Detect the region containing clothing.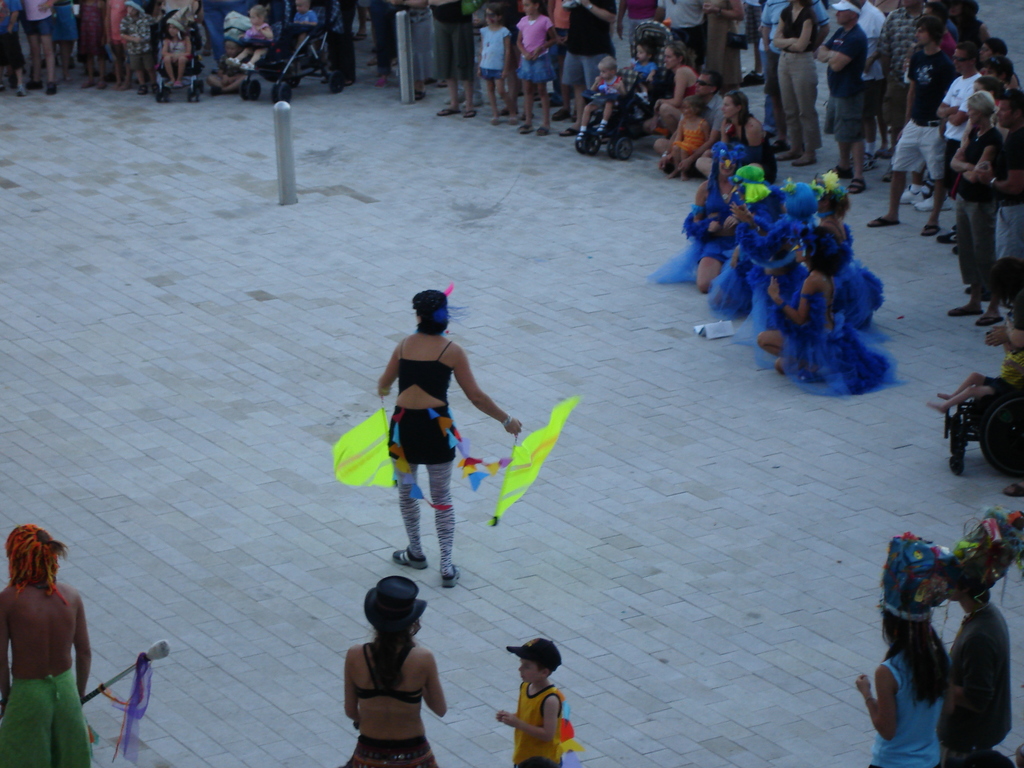
bbox=(406, 7, 434, 85).
